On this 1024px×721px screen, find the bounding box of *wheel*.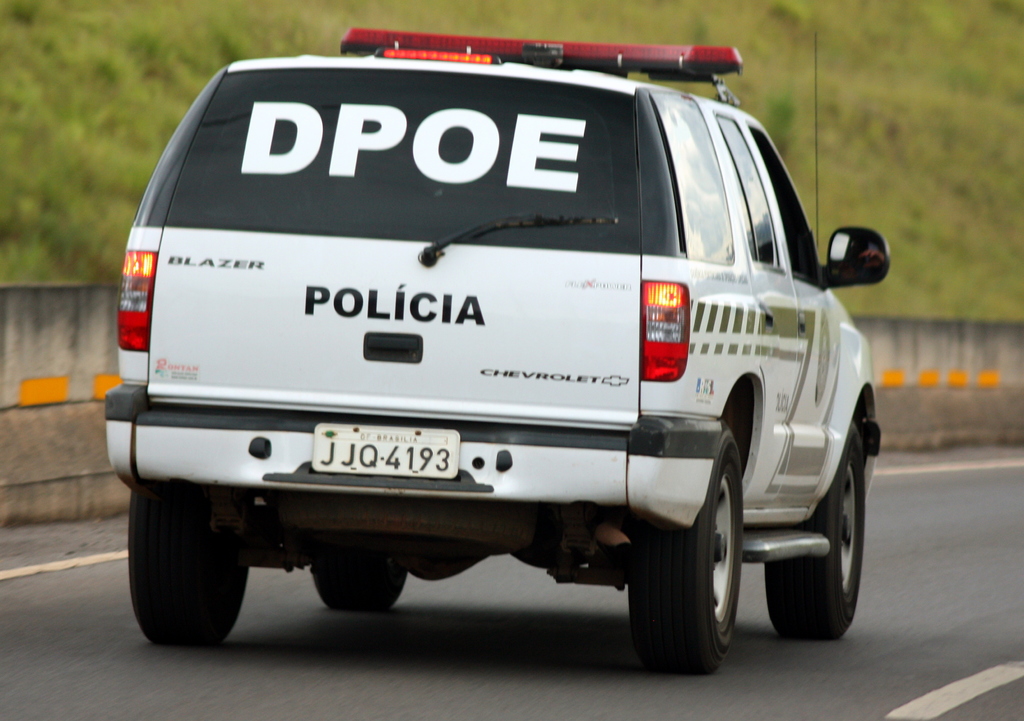
Bounding box: box=[124, 477, 255, 647].
